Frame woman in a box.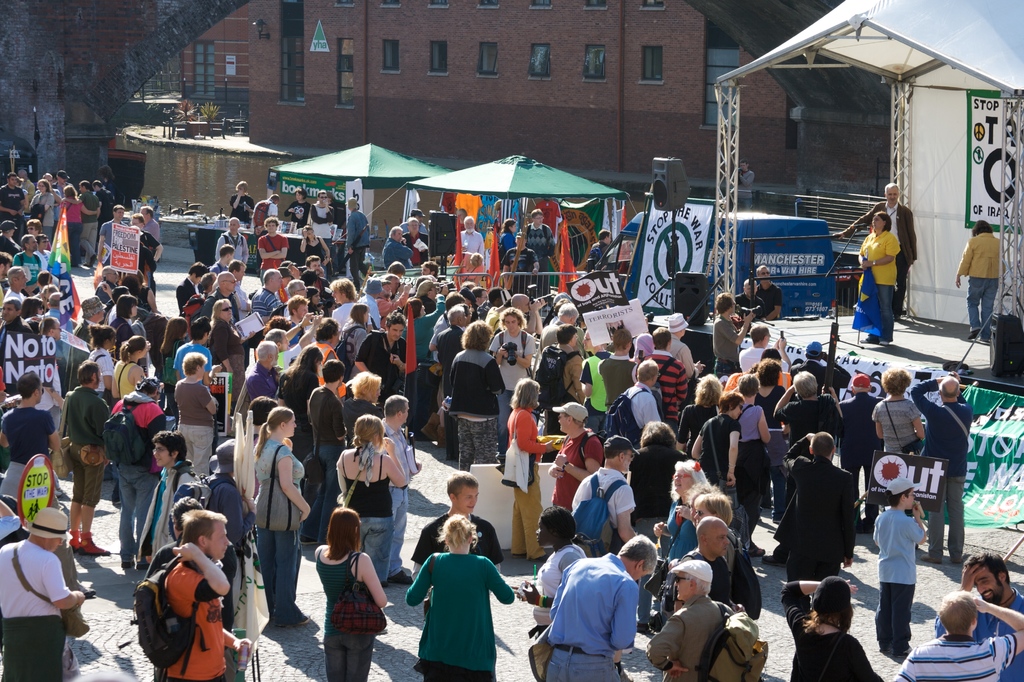
bbox=[114, 292, 139, 345].
